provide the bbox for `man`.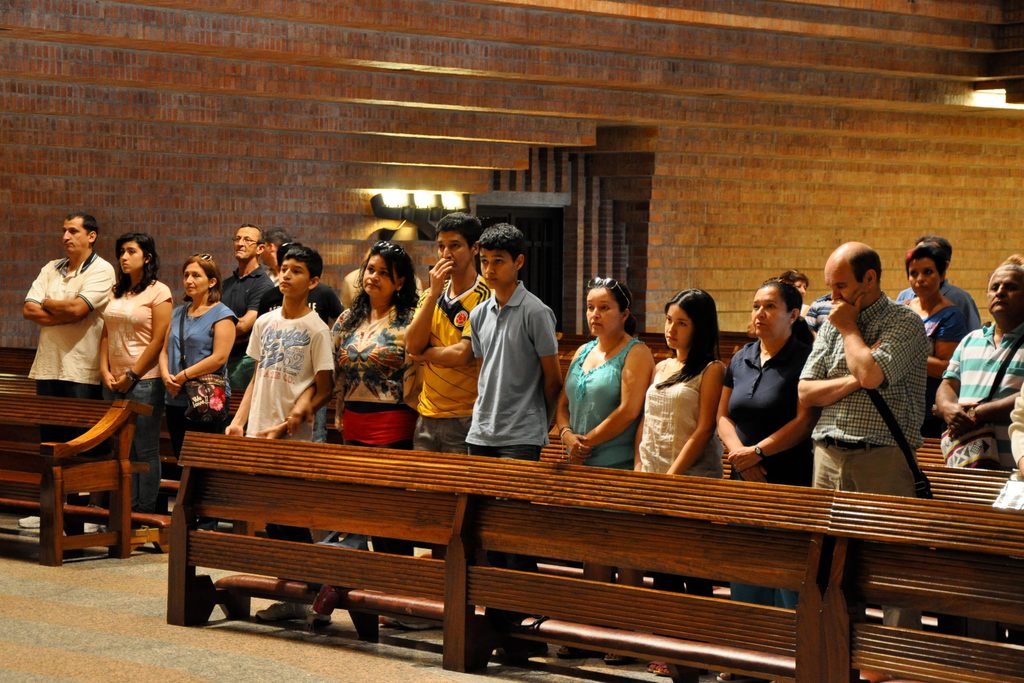
BBox(936, 255, 1018, 490).
